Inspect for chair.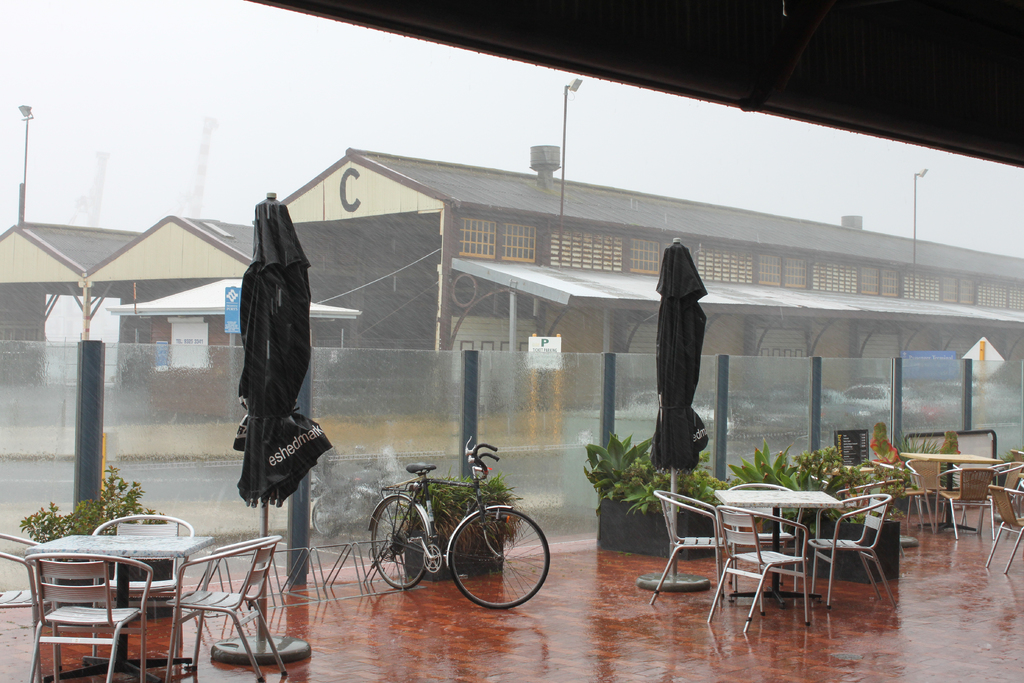
Inspection: crop(982, 483, 1023, 575).
